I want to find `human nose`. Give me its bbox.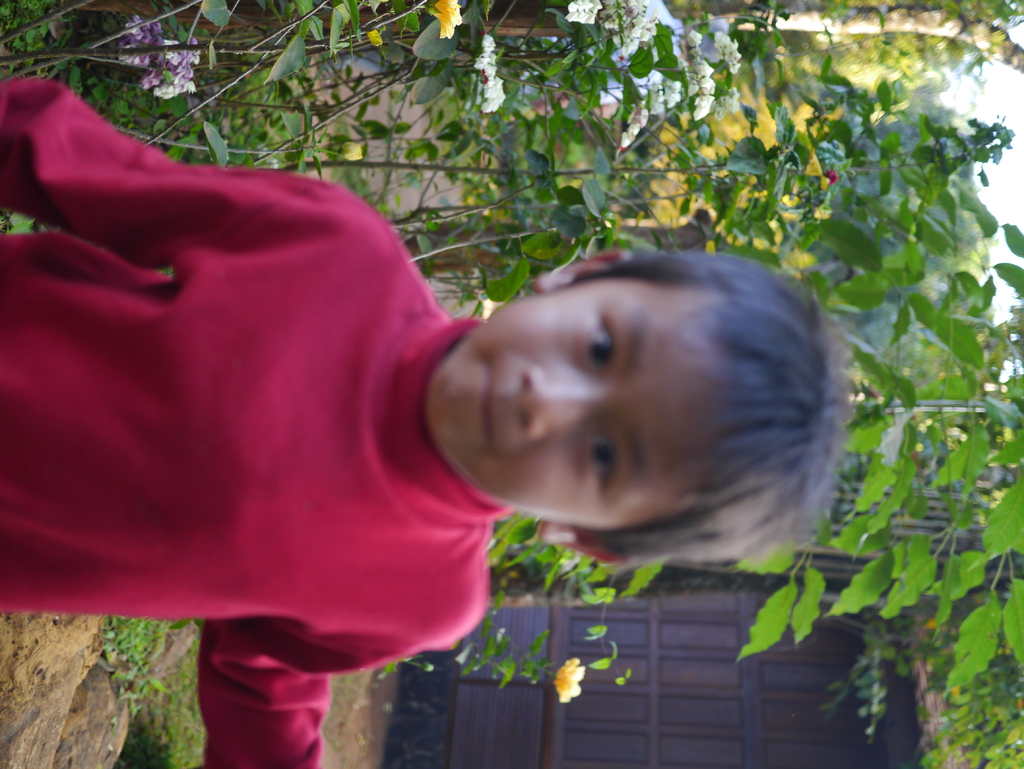
l=522, t=368, r=604, b=437.
